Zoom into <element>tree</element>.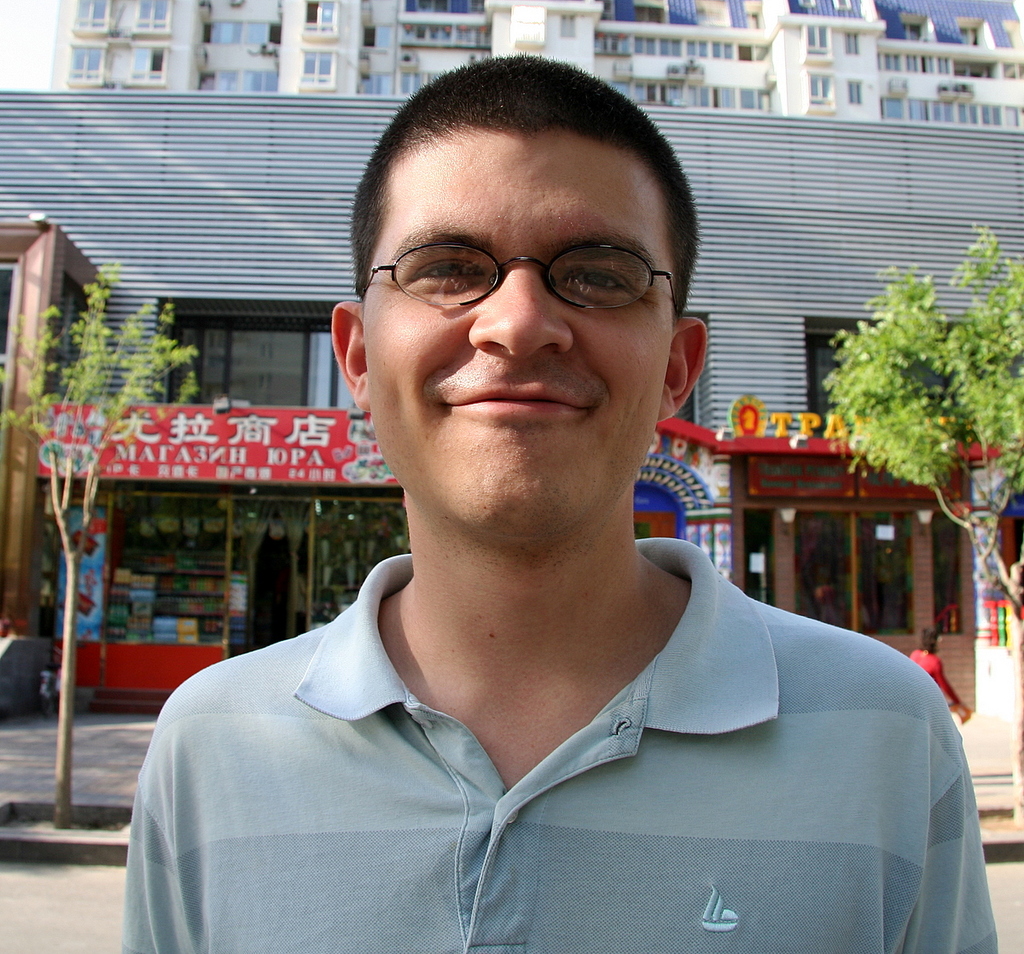
Zoom target: [x1=828, y1=232, x2=1022, y2=626].
